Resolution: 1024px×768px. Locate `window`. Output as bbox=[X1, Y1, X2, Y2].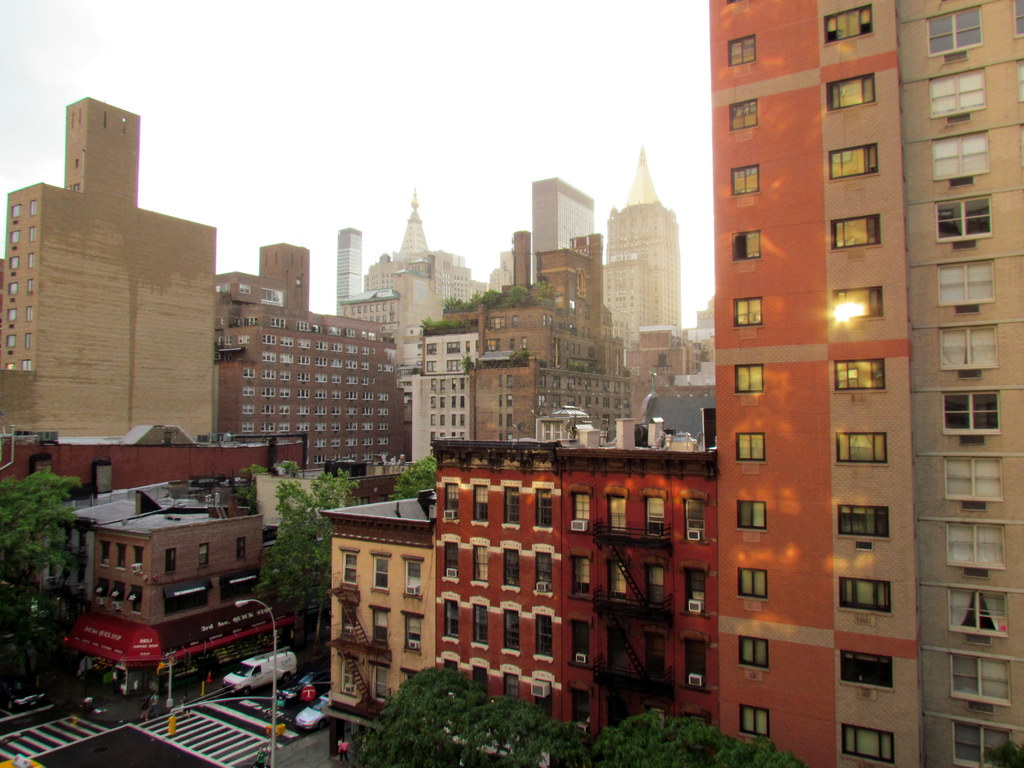
bbox=[29, 252, 38, 271].
